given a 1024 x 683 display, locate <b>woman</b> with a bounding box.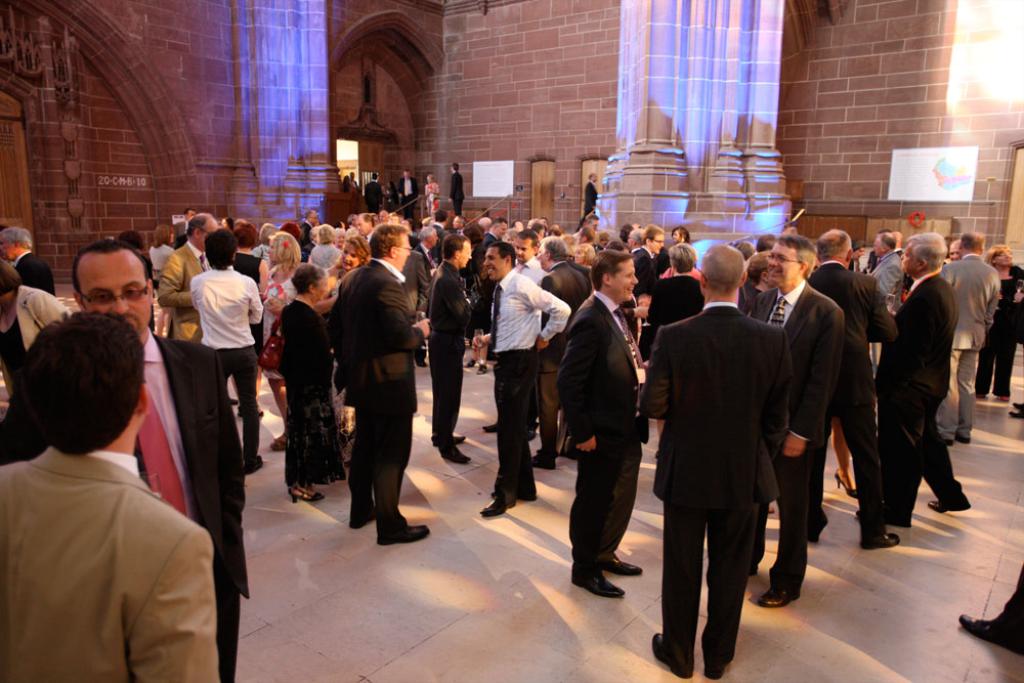
Located: 0 259 70 396.
